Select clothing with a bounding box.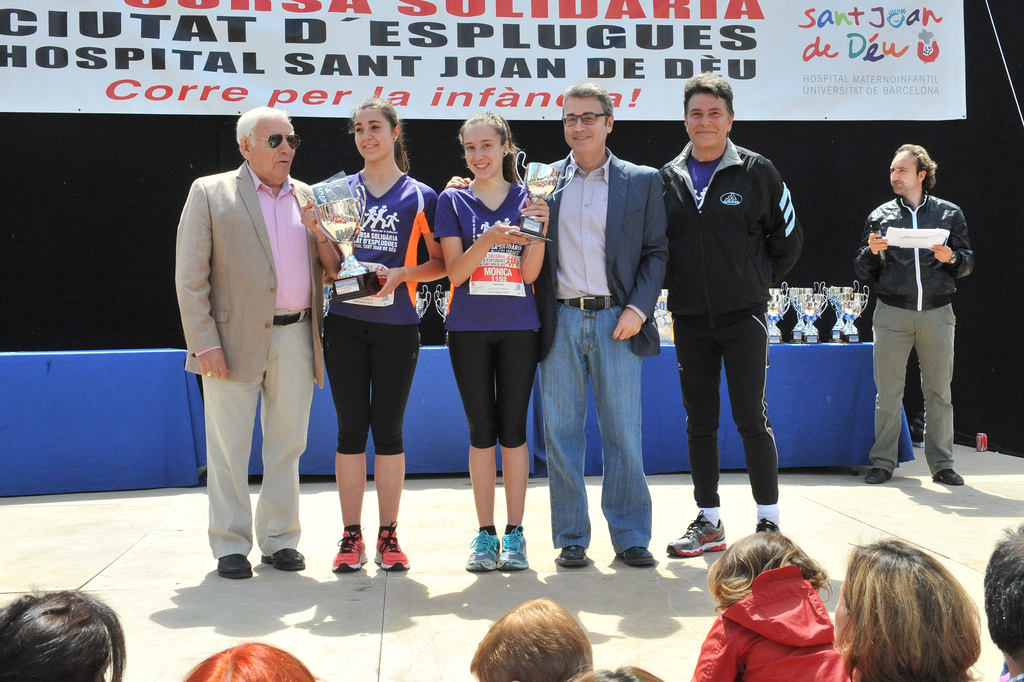
locate(312, 167, 442, 461).
